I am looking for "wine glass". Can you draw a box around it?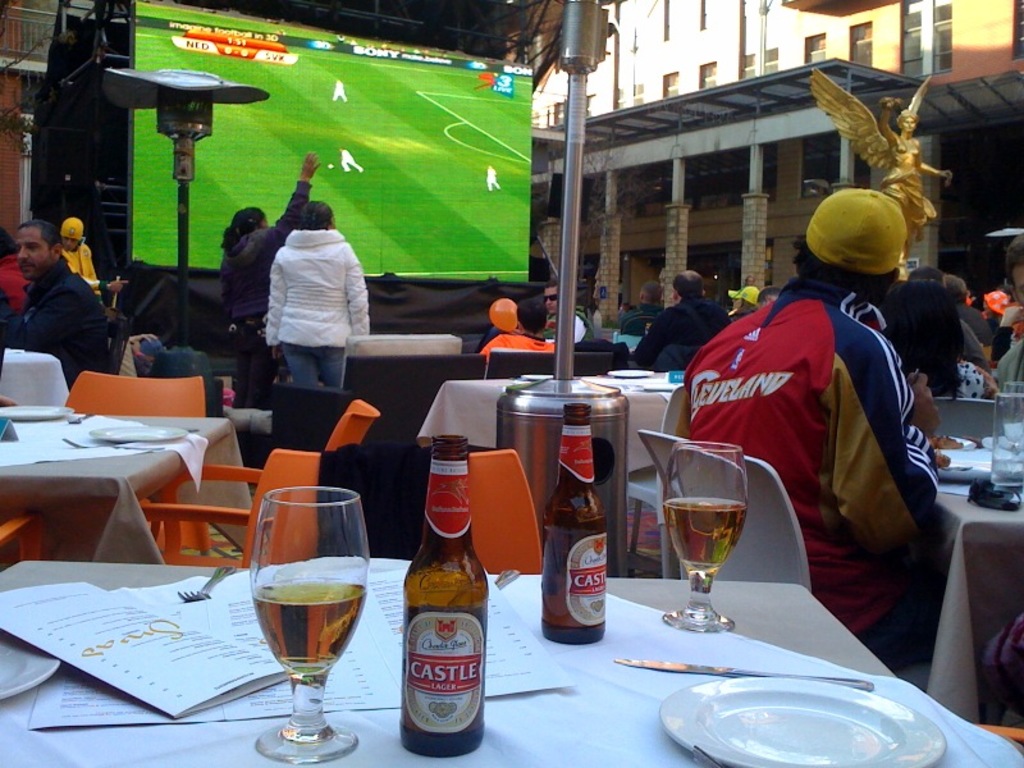
Sure, the bounding box is crop(993, 379, 1023, 471).
